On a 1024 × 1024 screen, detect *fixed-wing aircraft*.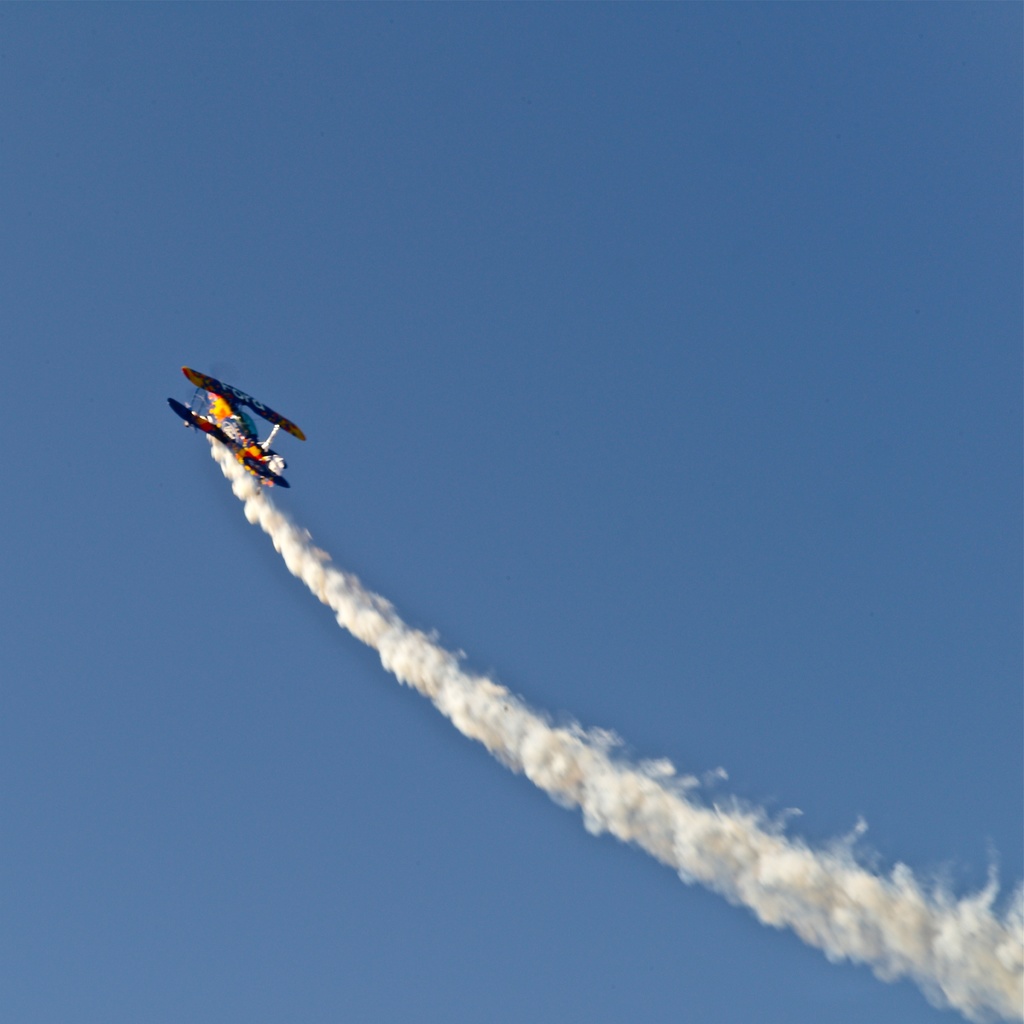
{"x1": 156, "y1": 350, "x2": 312, "y2": 490}.
